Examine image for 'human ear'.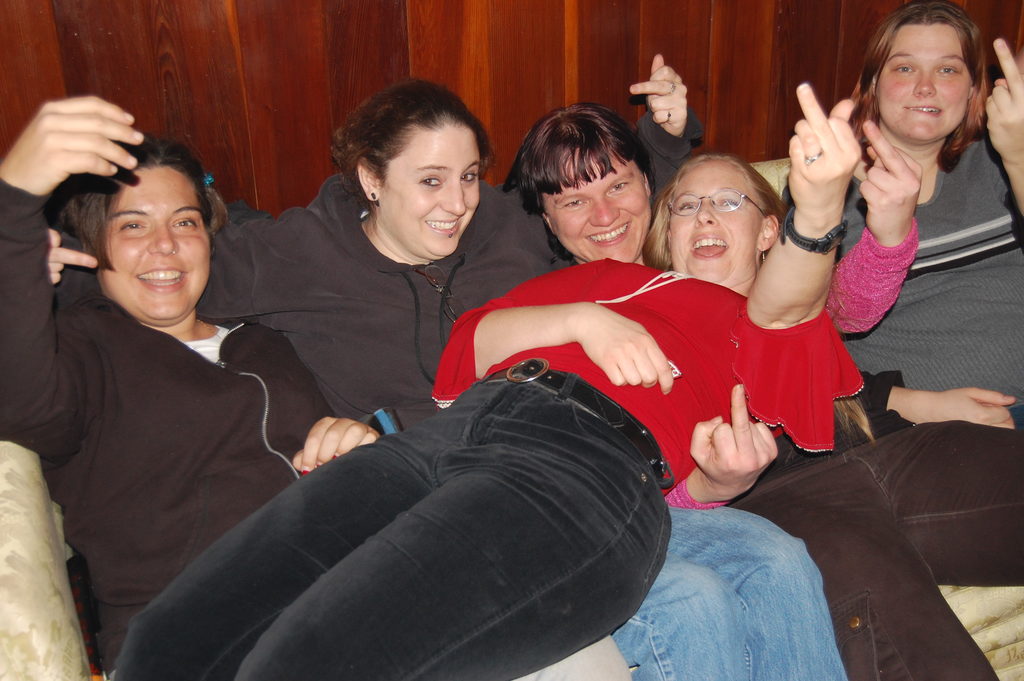
Examination result: [643, 169, 650, 198].
